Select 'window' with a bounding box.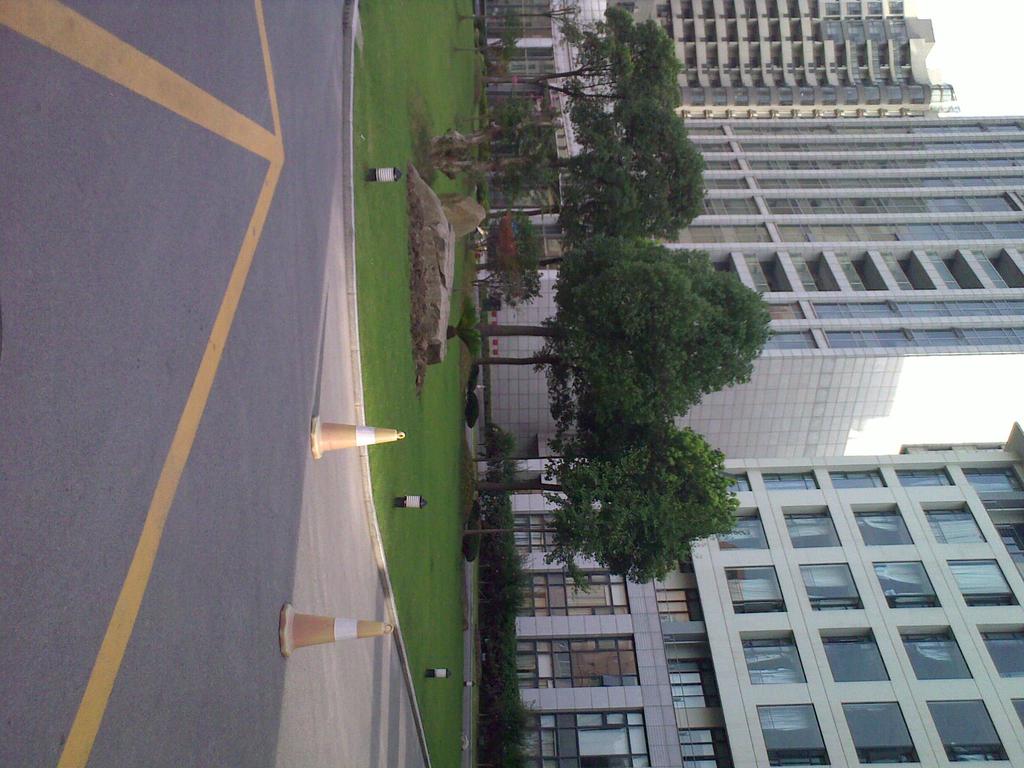
Rect(733, 627, 809, 688).
